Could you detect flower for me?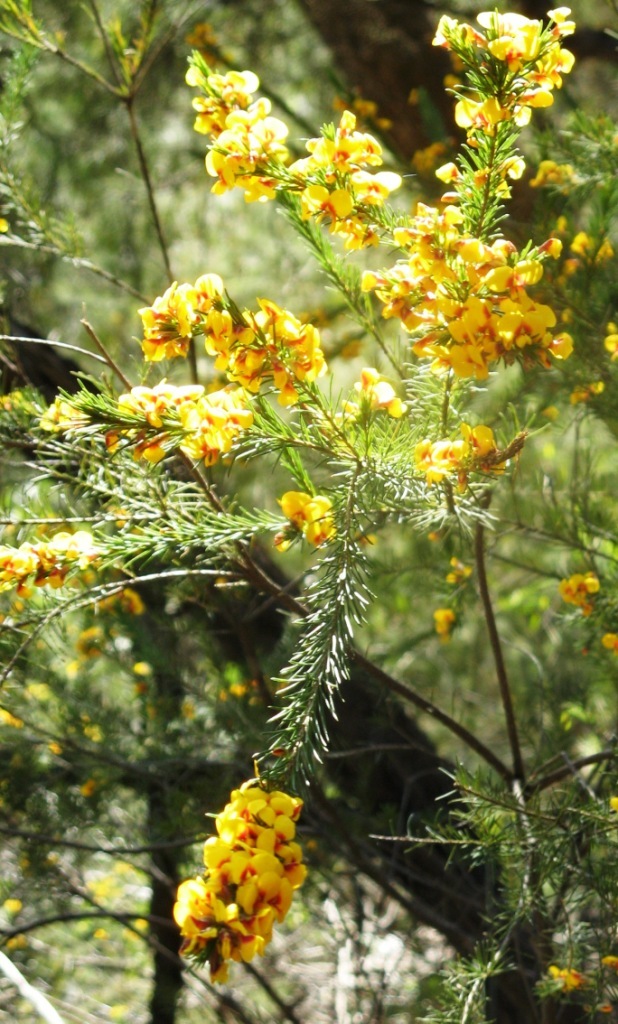
Detection result: x1=184, y1=59, x2=392, y2=244.
